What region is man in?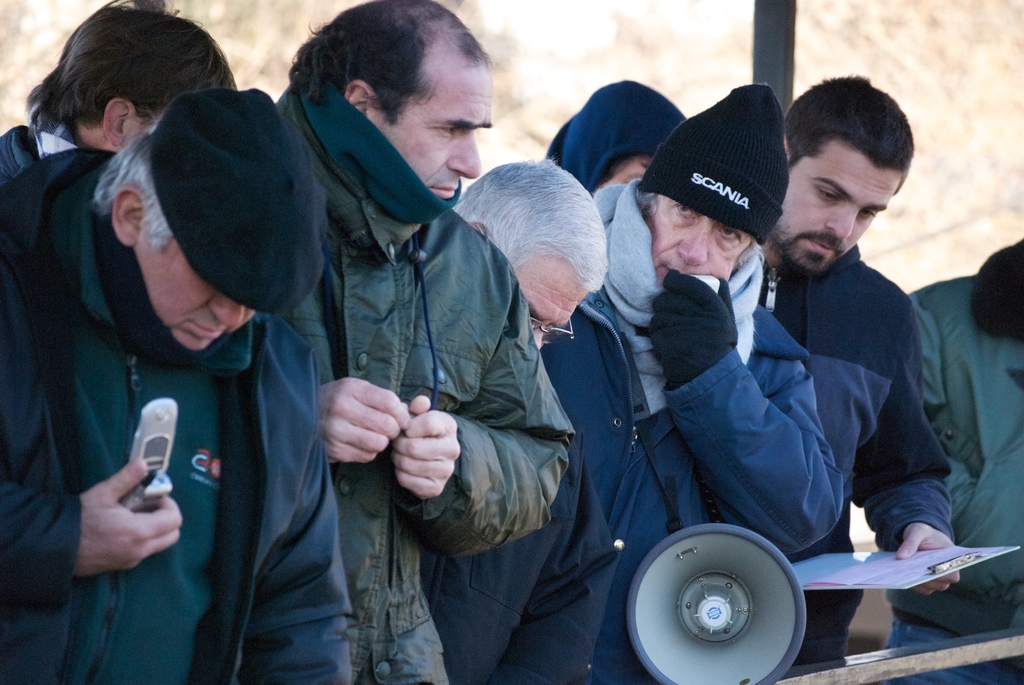
detection(908, 235, 1023, 684).
